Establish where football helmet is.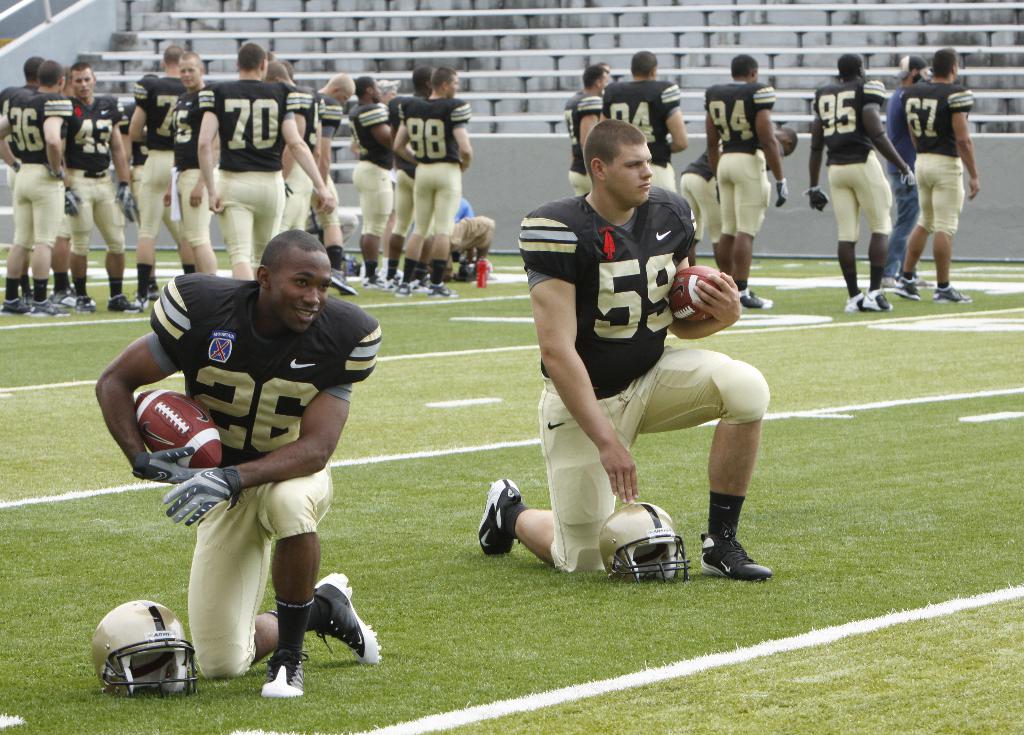
Established at bbox=[88, 599, 205, 691].
